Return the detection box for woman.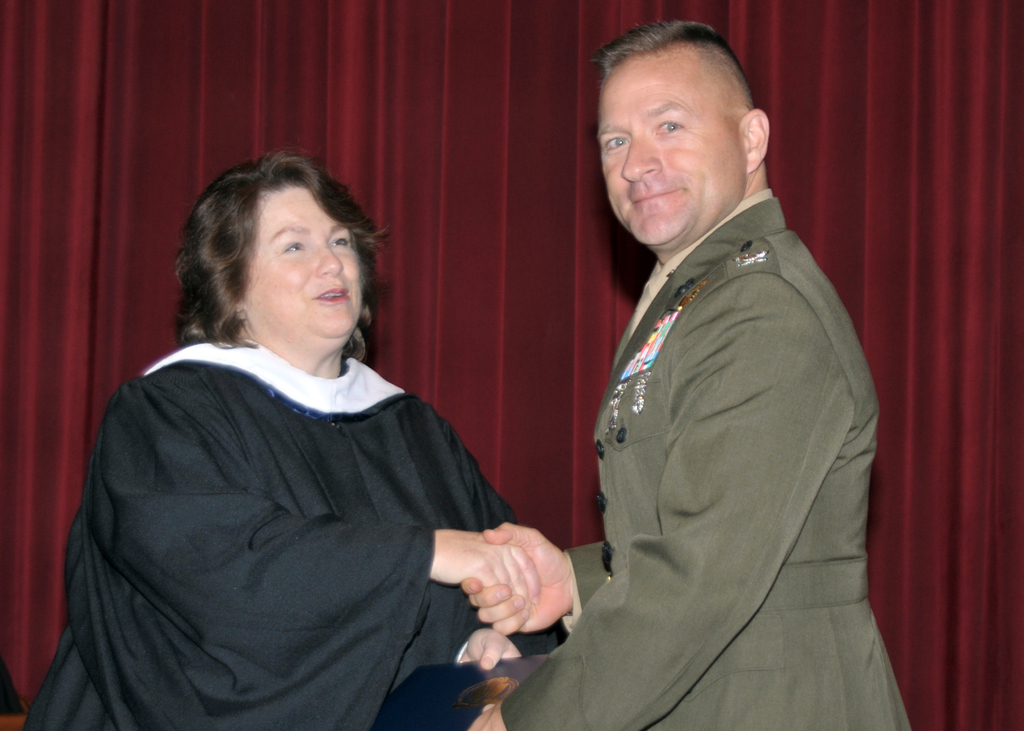
select_region(65, 149, 573, 718).
